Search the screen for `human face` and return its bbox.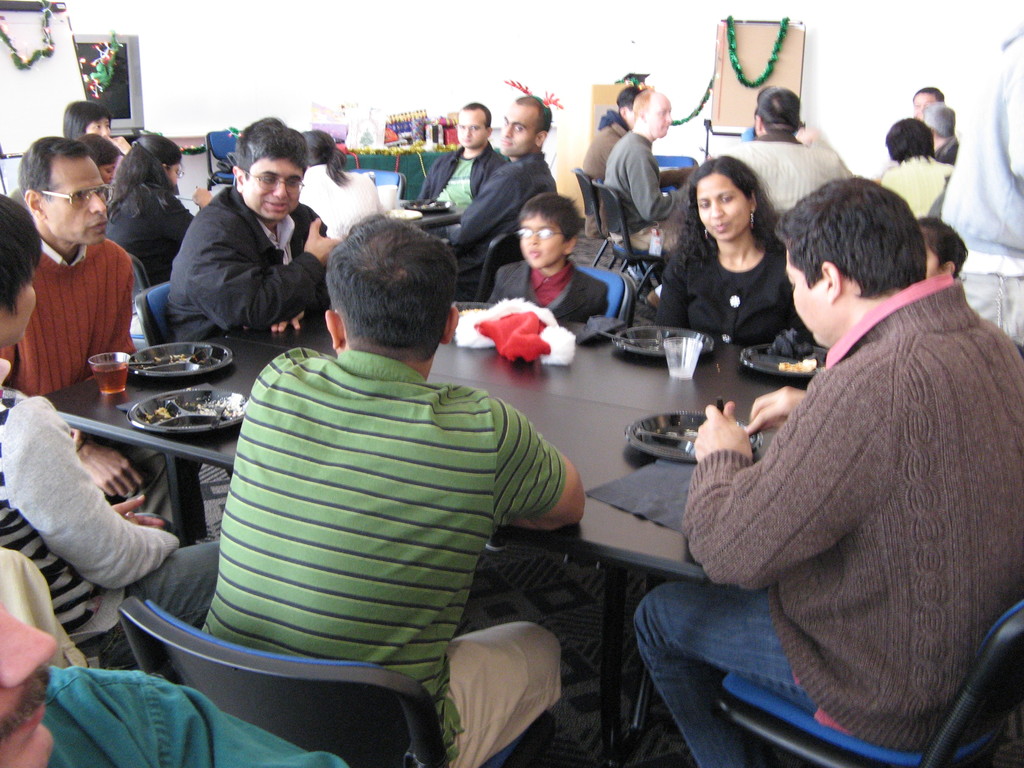
Found: left=88, top=115, right=114, bottom=135.
